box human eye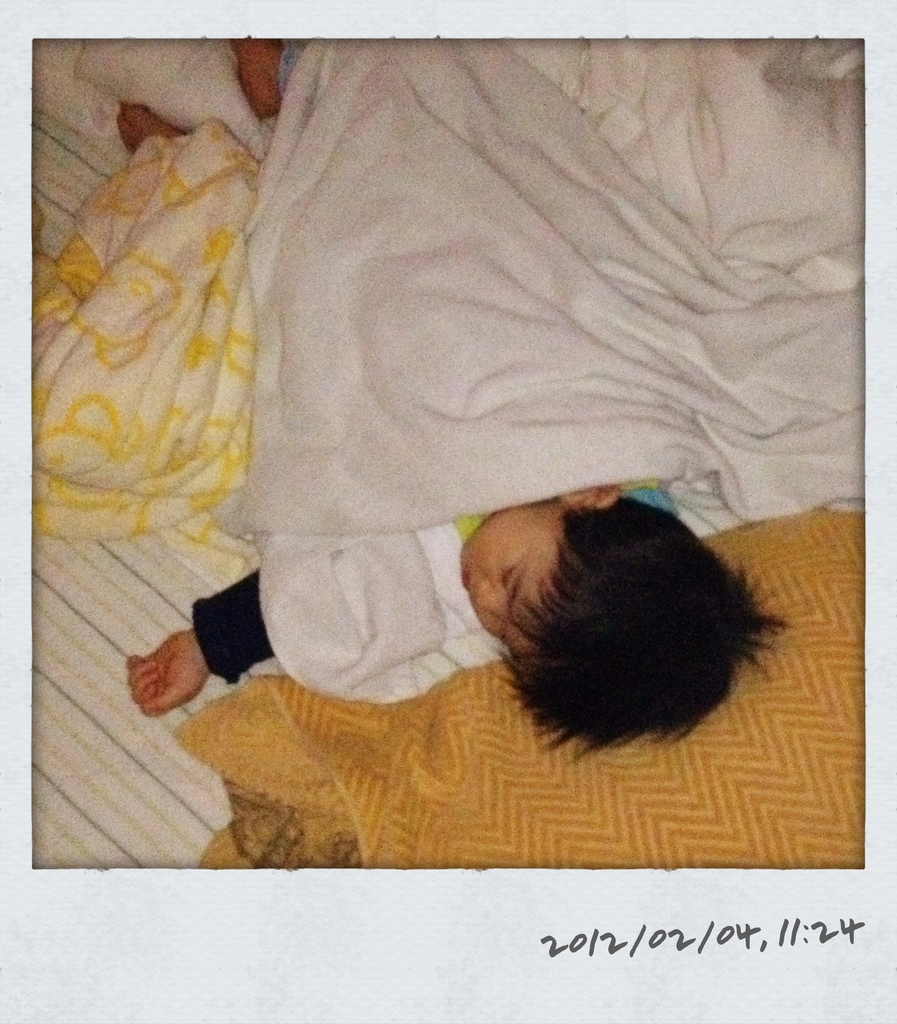
x1=497, y1=562, x2=512, y2=590
